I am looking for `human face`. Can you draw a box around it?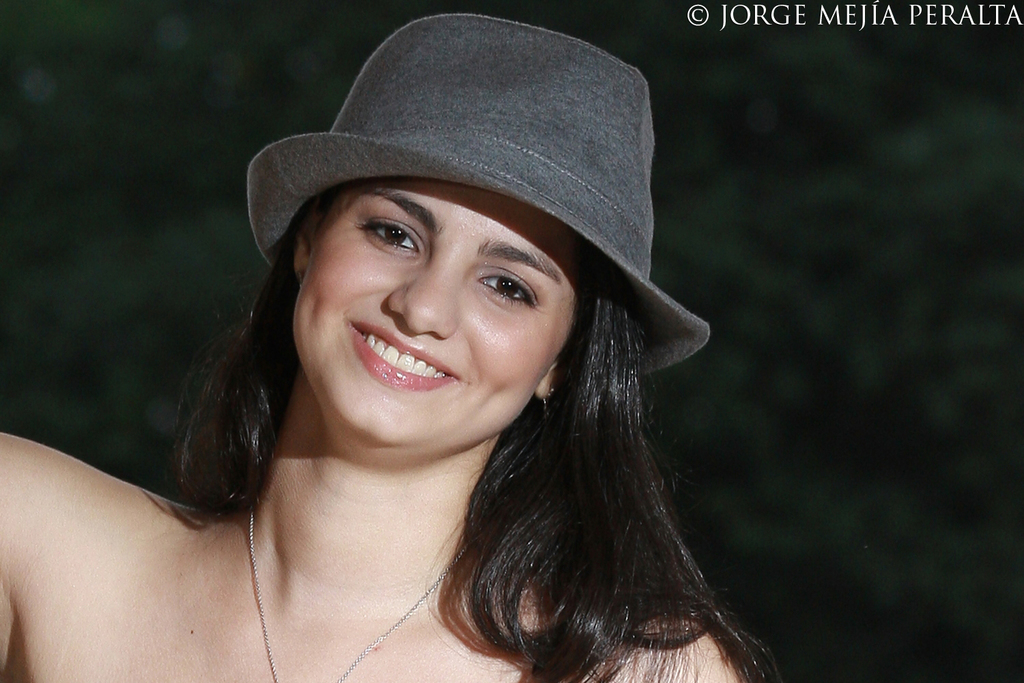
Sure, the bounding box is [x1=290, y1=177, x2=584, y2=443].
